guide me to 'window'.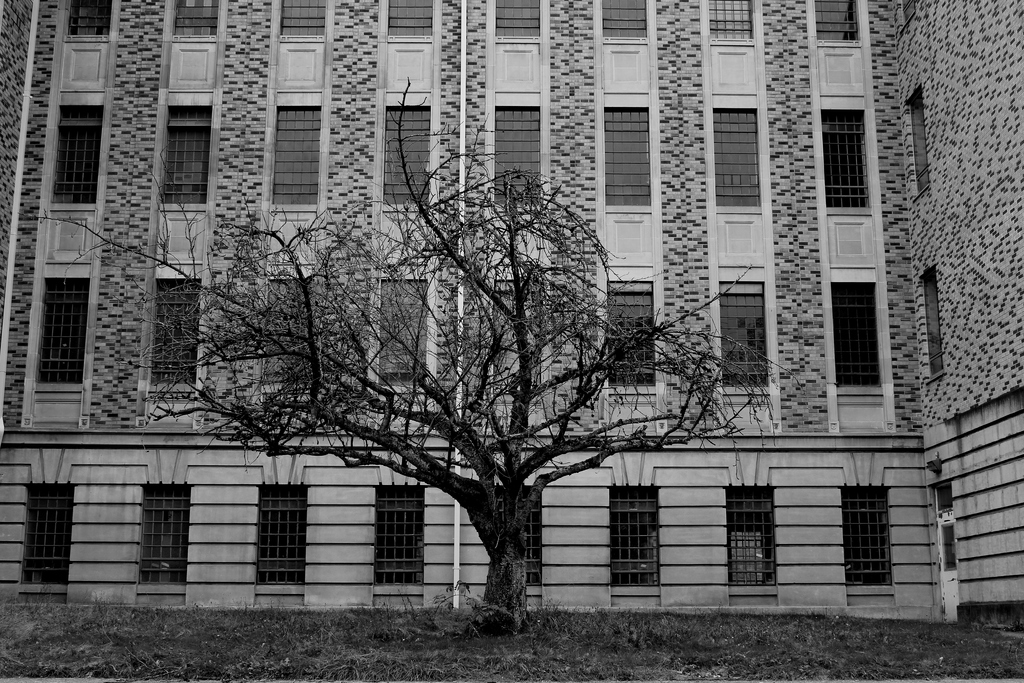
Guidance: x1=375, y1=487, x2=430, y2=588.
